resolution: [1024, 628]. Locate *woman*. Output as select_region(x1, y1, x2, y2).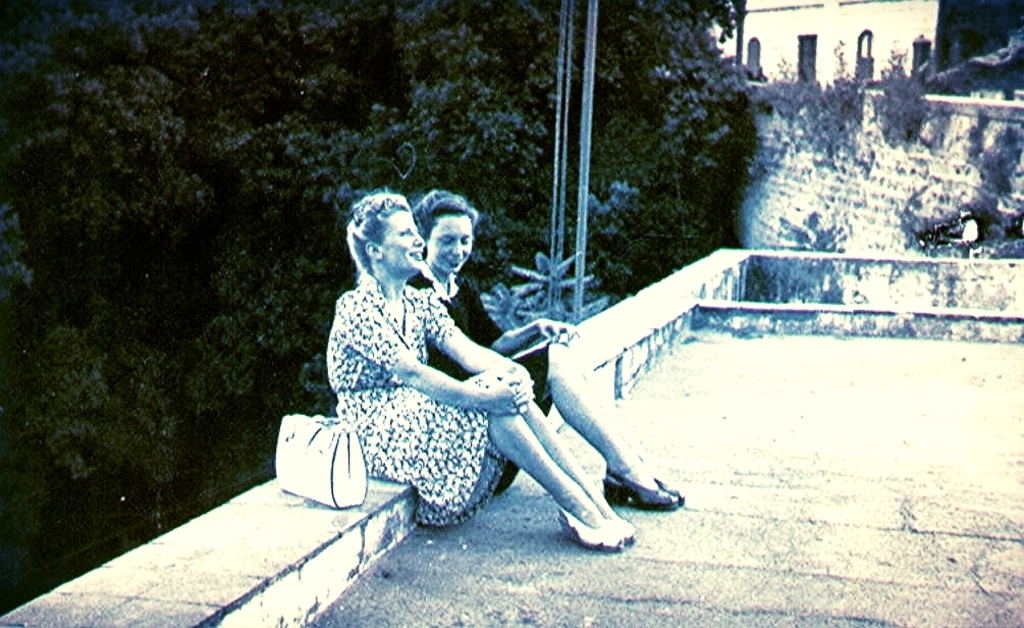
select_region(406, 190, 687, 509).
